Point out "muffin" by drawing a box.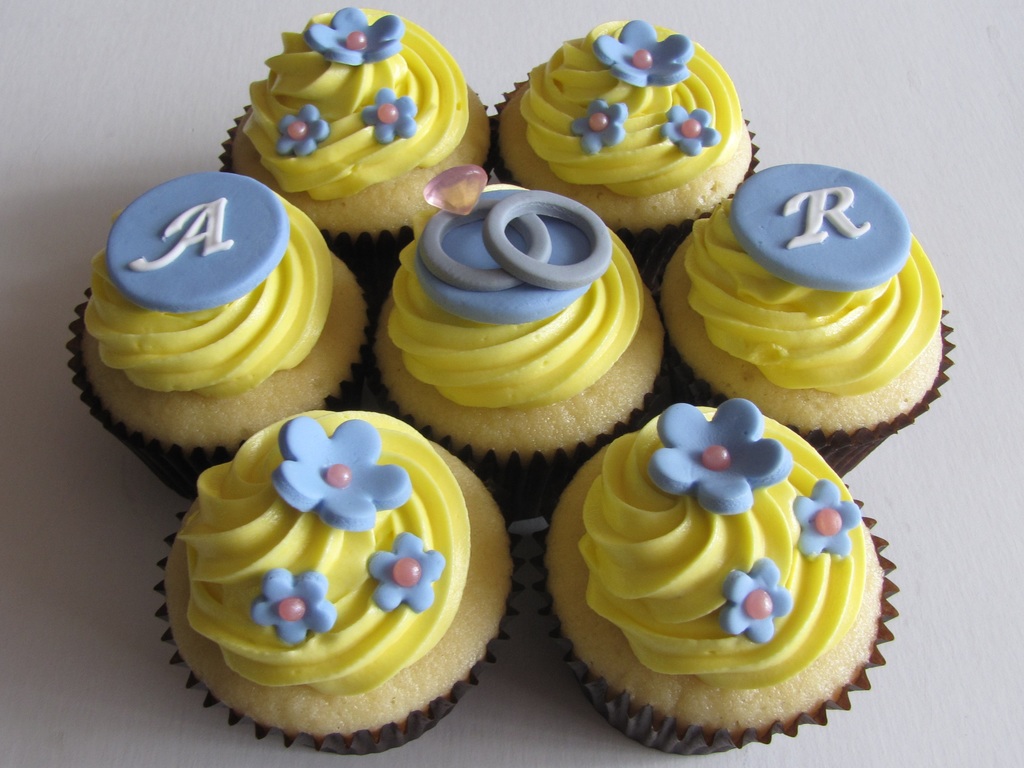
rect(152, 405, 524, 760).
